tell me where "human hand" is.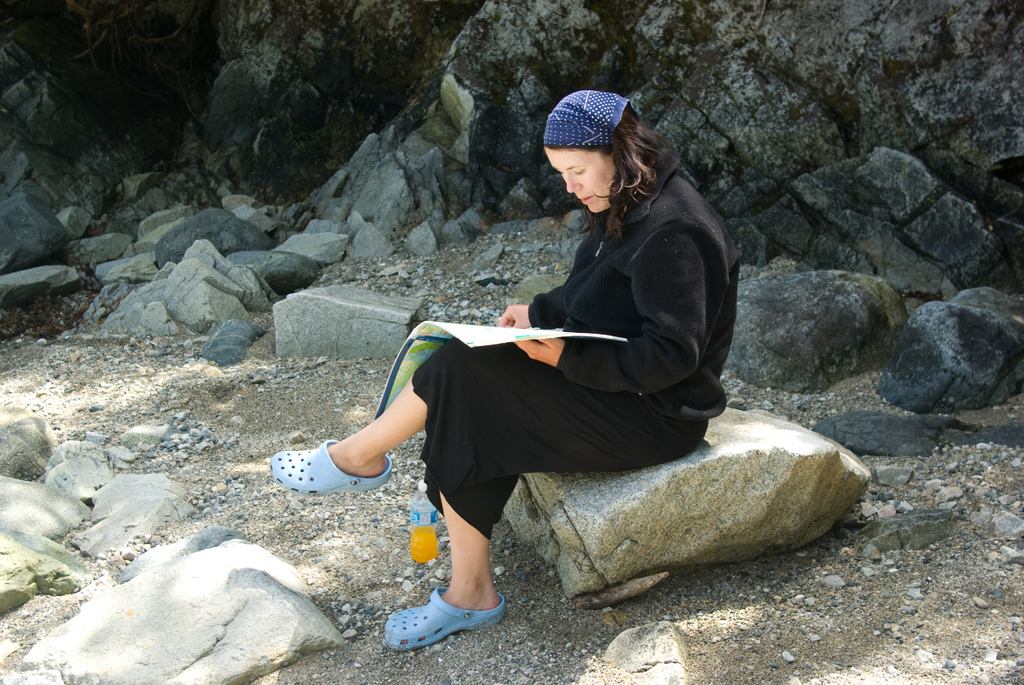
"human hand" is at (516,340,561,366).
